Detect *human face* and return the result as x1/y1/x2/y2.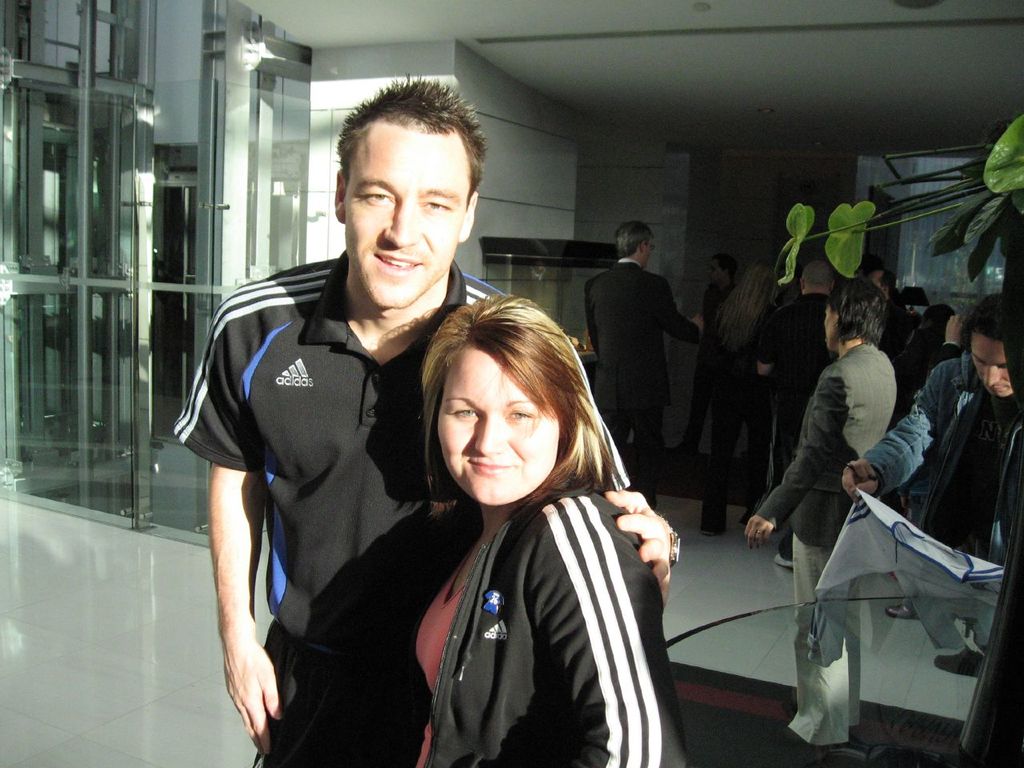
346/134/466/304.
